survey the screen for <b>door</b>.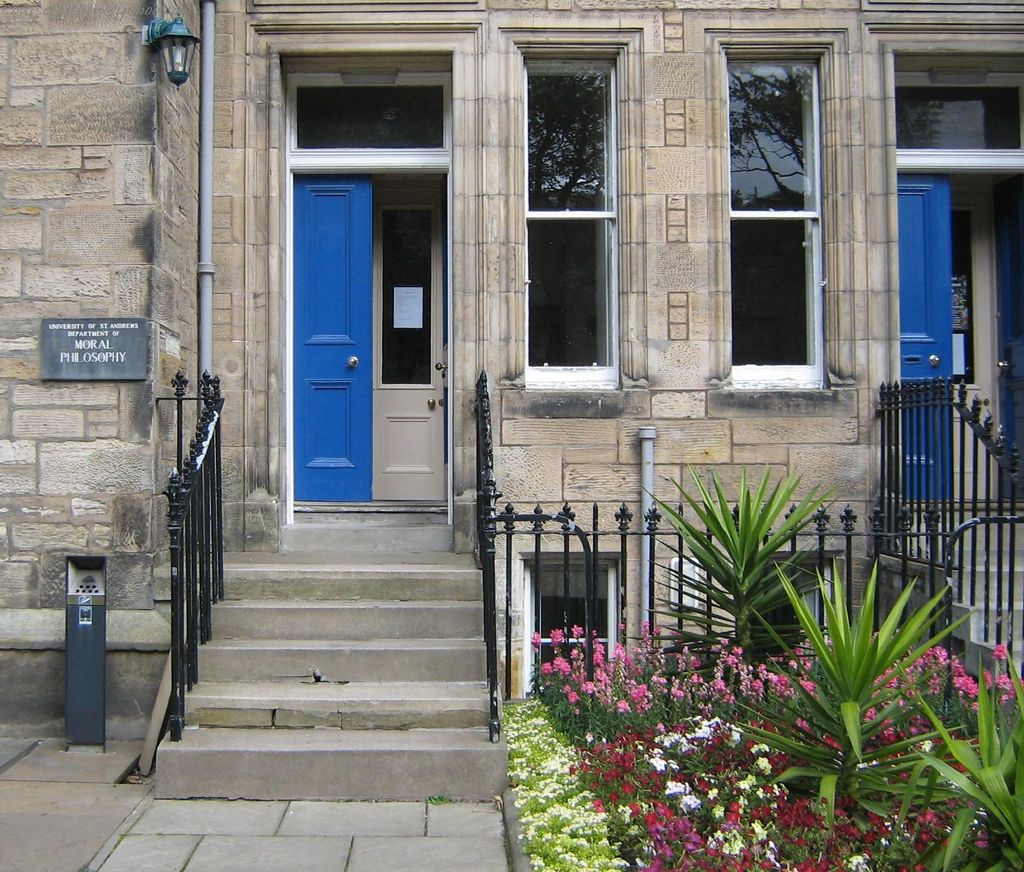
Survey found: rect(941, 168, 1023, 509).
